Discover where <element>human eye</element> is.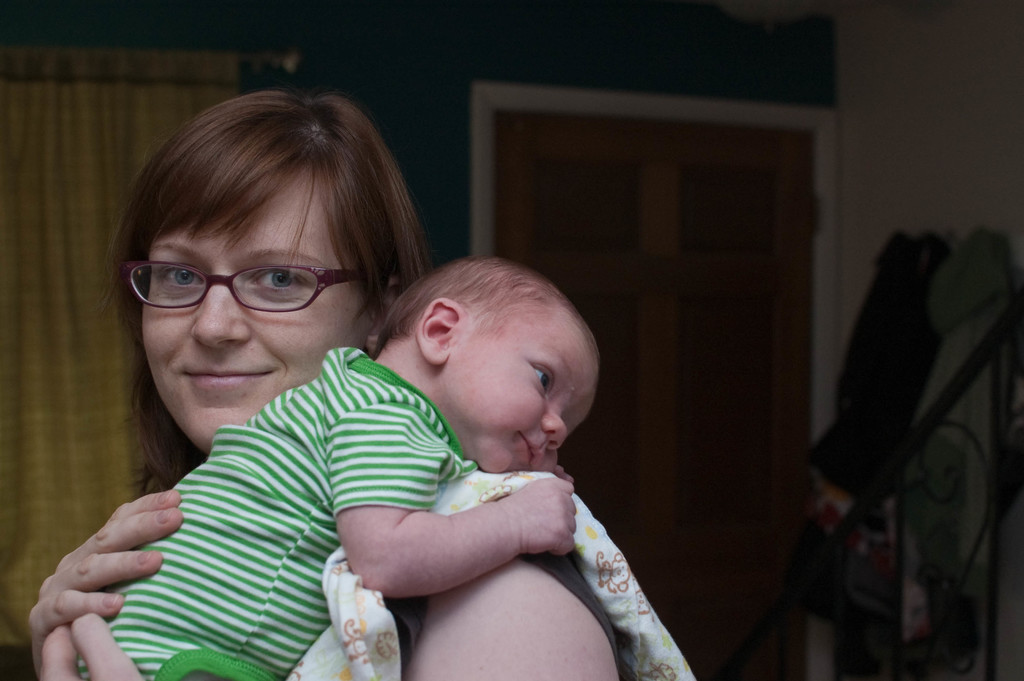
Discovered at rect(527, 361, 554, 397).
